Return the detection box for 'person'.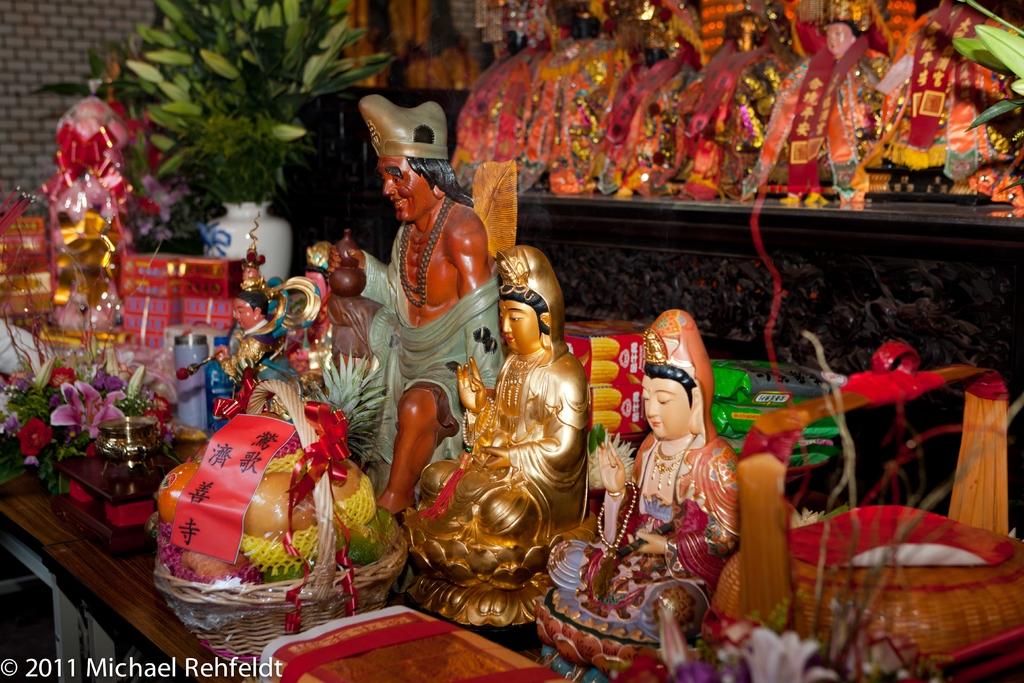
382 247 596 624.
